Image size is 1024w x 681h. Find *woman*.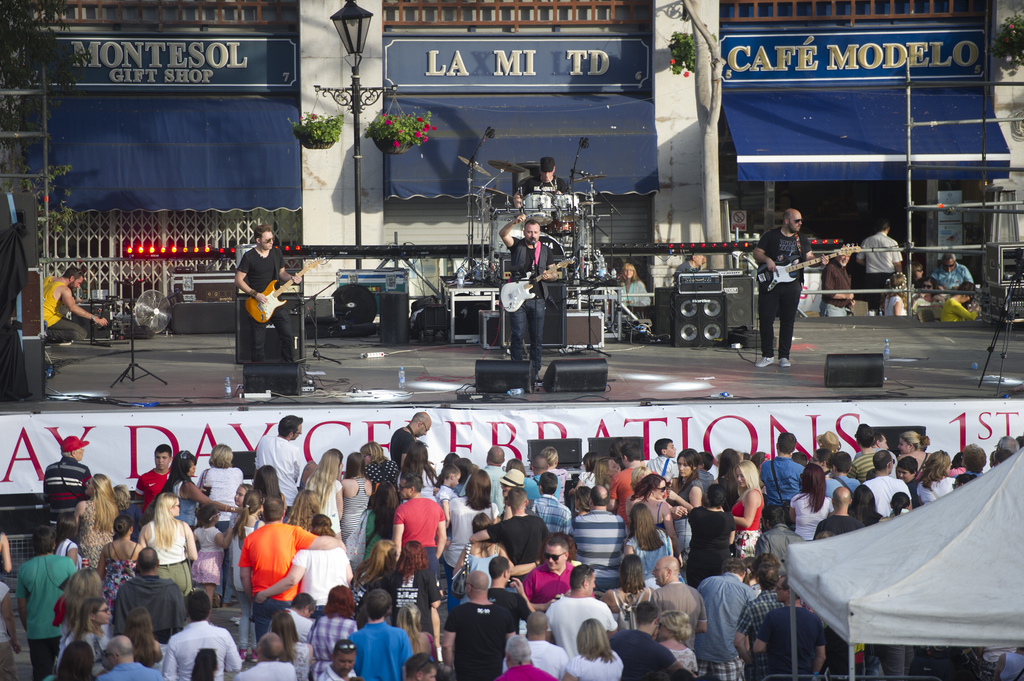
(252,467,287,524).
